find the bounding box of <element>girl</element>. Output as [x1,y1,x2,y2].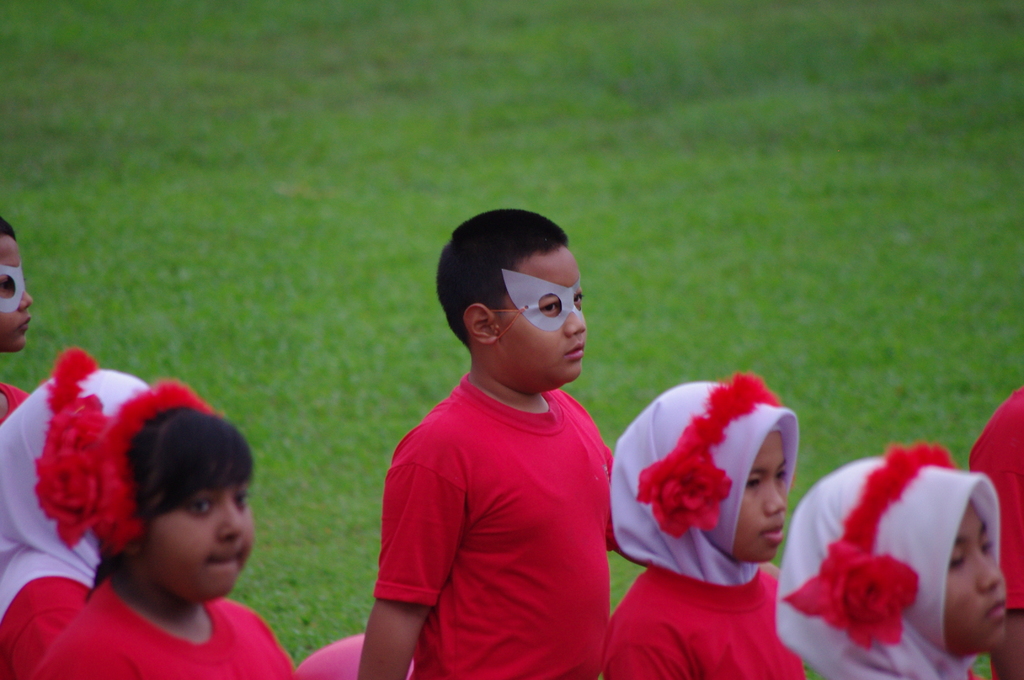
[600,375,806,679].
